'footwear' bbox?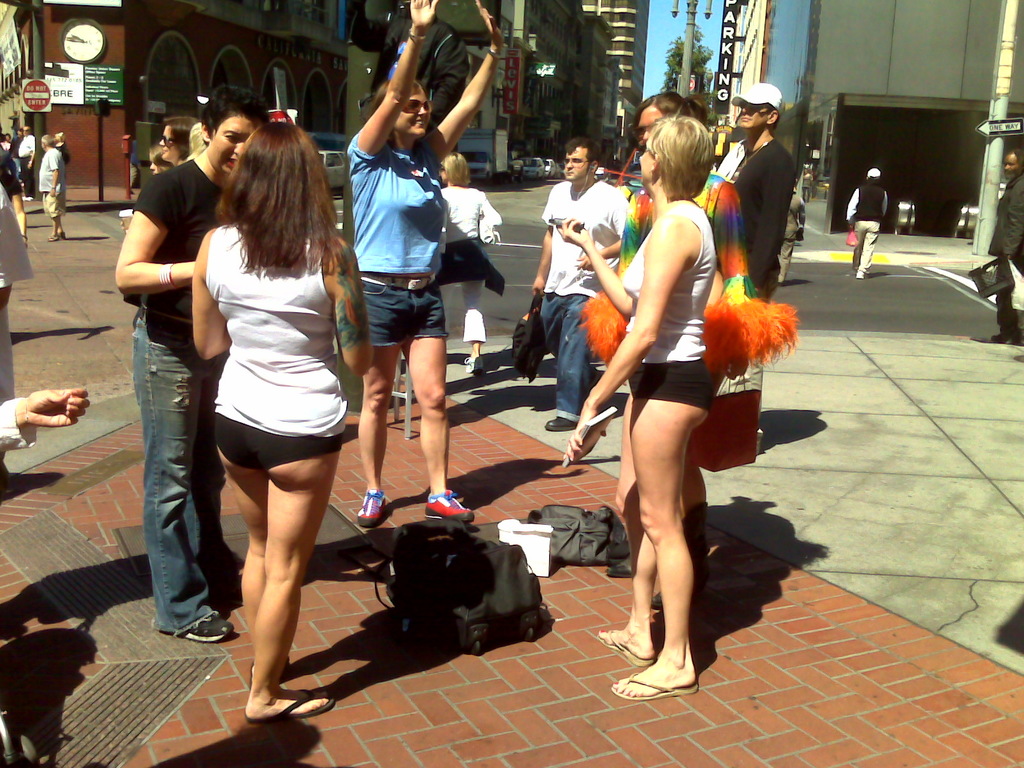
(left=602, top=630, right=652, bottom=671)
